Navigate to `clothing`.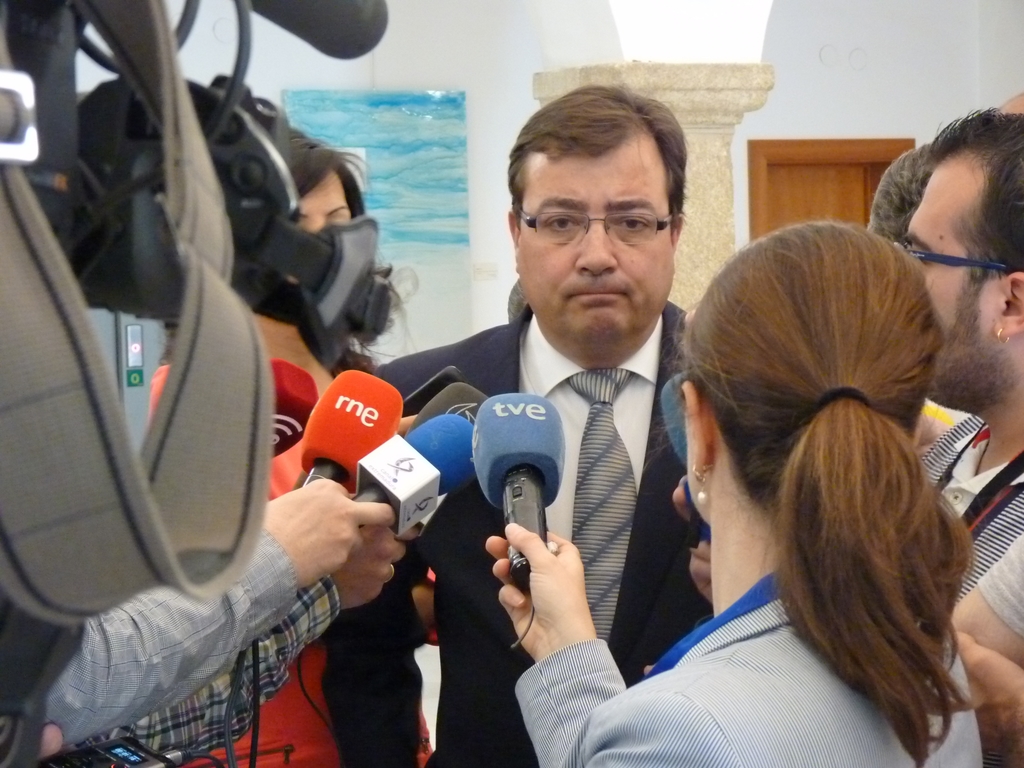
Navigation target: box=[987, 527, 1023, 643].
